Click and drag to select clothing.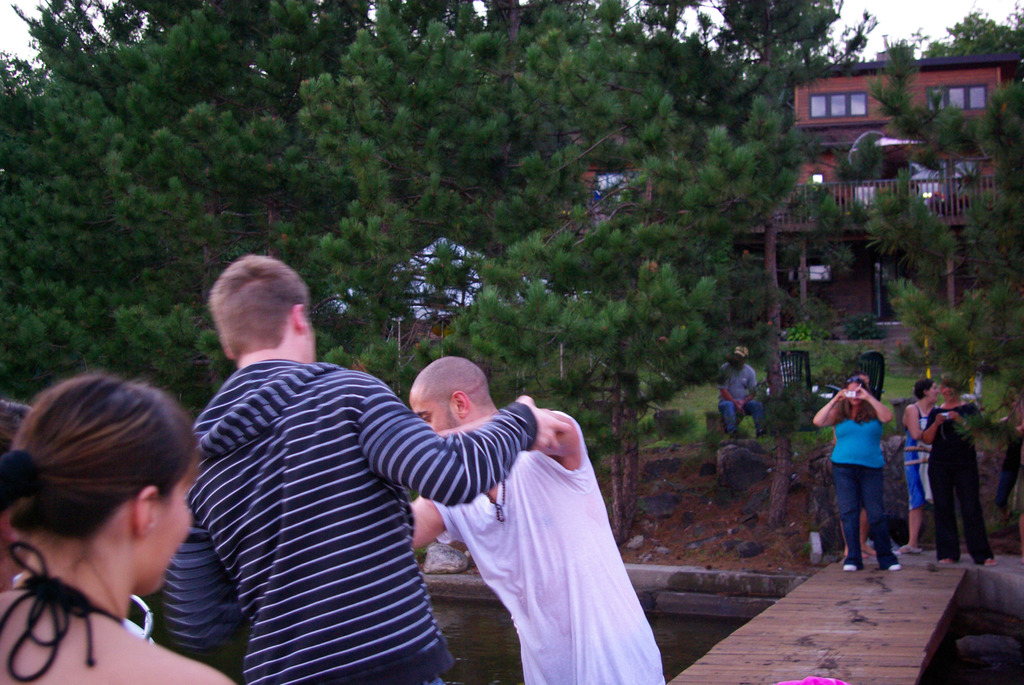
Selection: box(428, 411, 664, 684).
